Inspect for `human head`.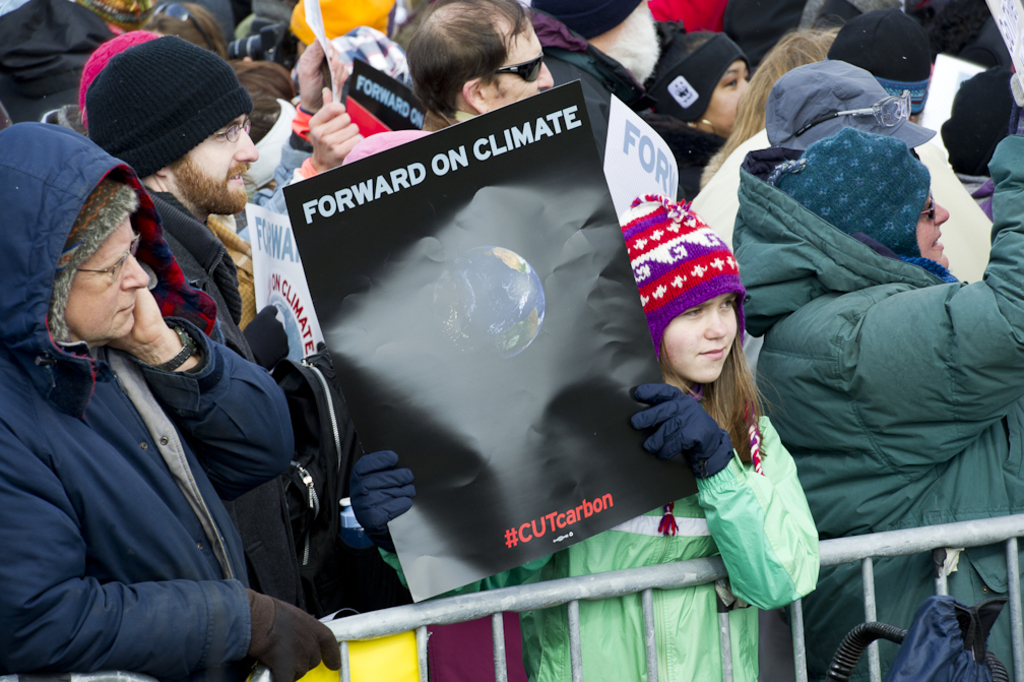
Inspection: BBox(758, 63, 937, 154).
